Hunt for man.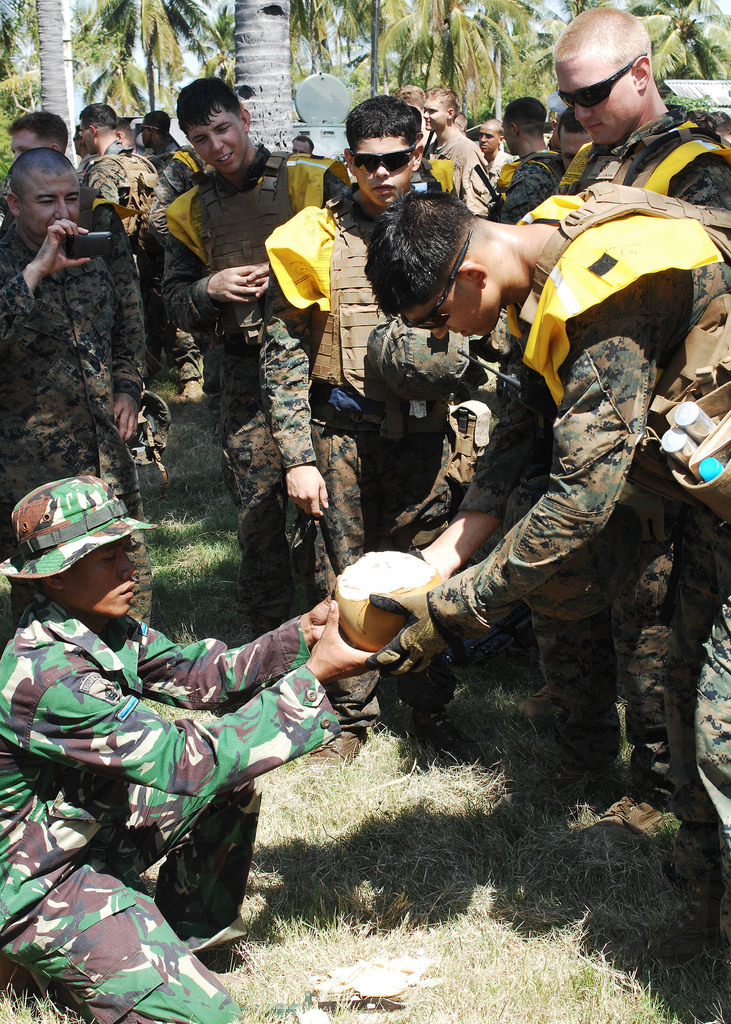
Hunted down at 289/136/310/154.
